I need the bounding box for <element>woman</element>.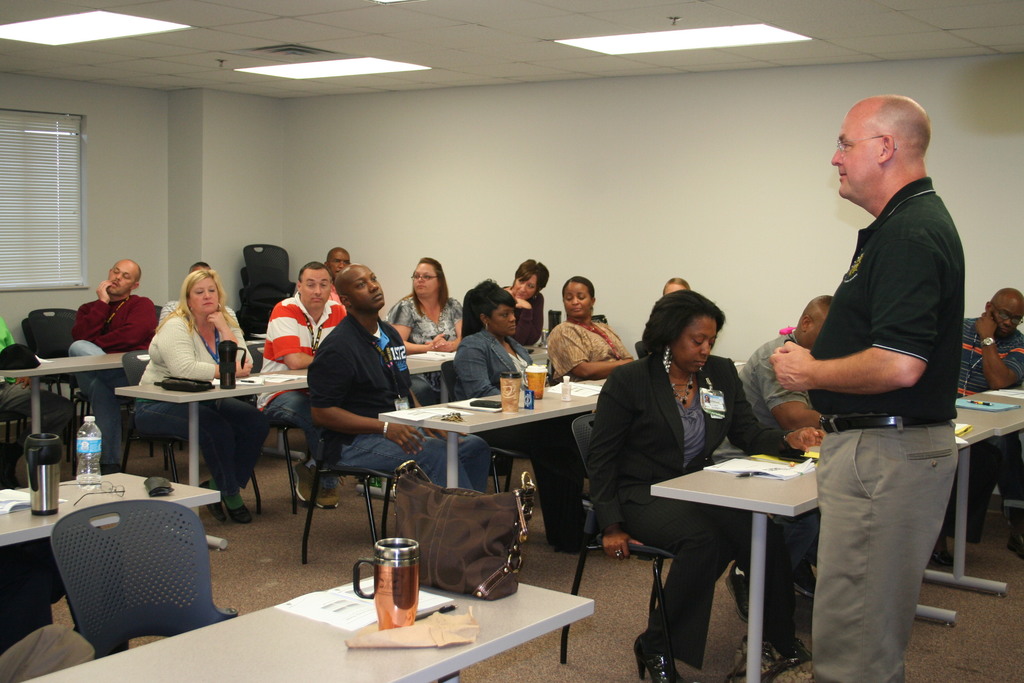
Here it is: x1=390, y1=257, x2=464, y2=399.
